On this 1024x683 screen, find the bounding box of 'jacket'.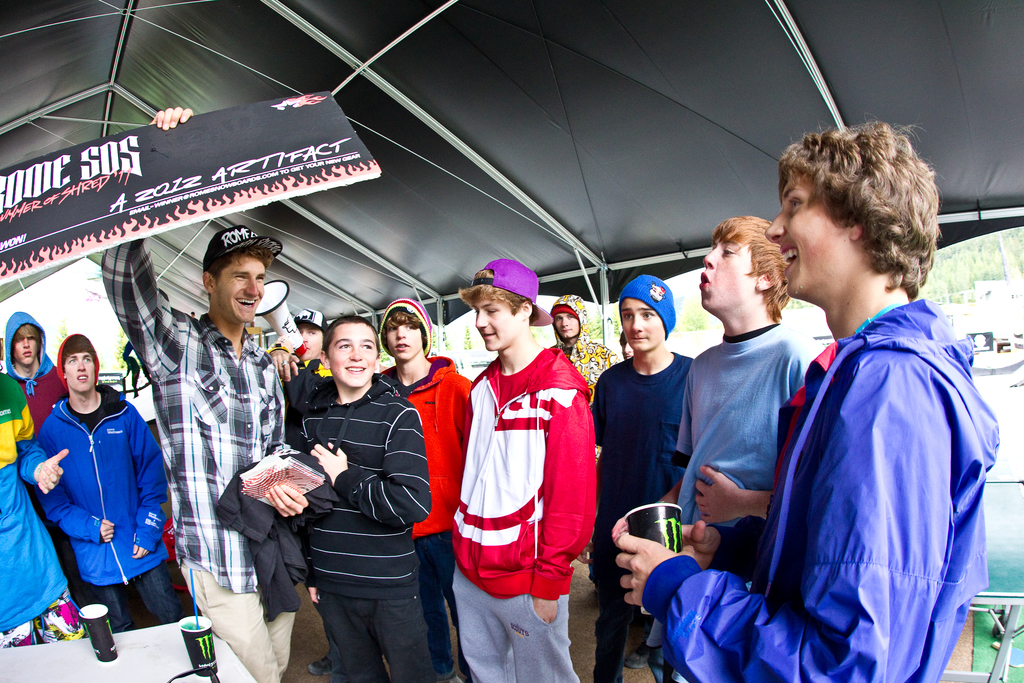
Bounding box: [0,370,75,635].
